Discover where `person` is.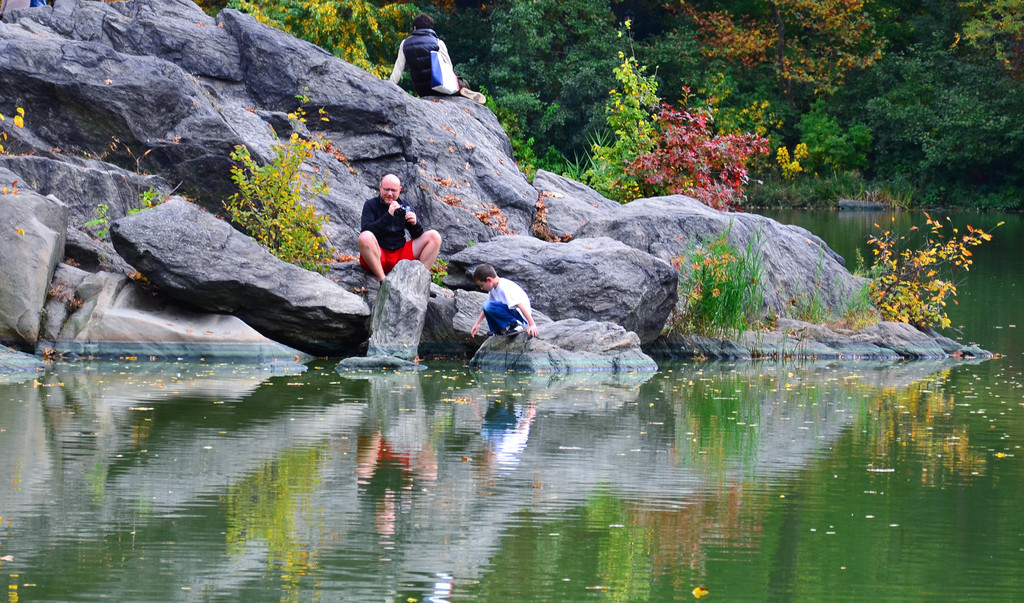
Discovered at rect(468, 261, 539, 336).
